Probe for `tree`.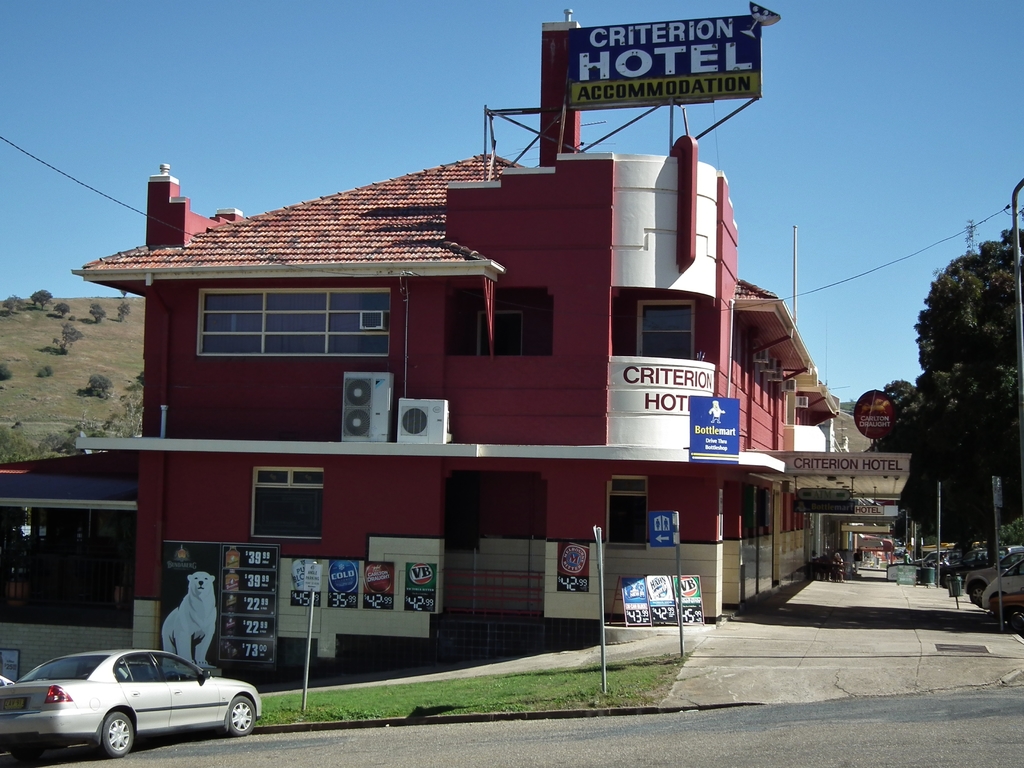
Probe result: BBox(27, 292, 51, 311).
